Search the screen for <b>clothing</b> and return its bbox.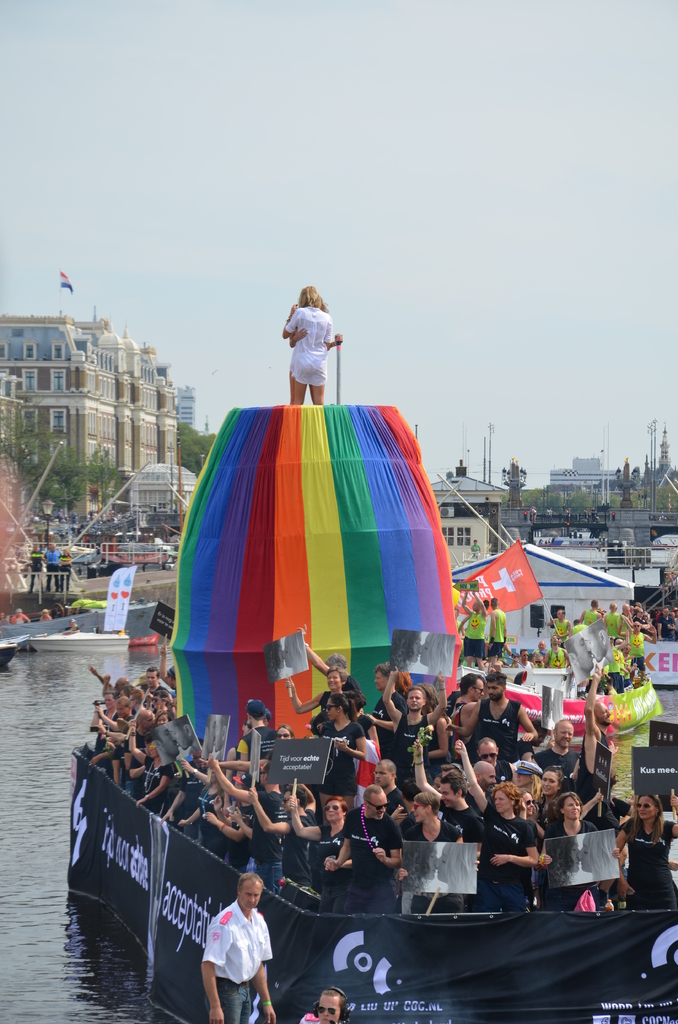
Found: region(197, 783, 225, 858).
